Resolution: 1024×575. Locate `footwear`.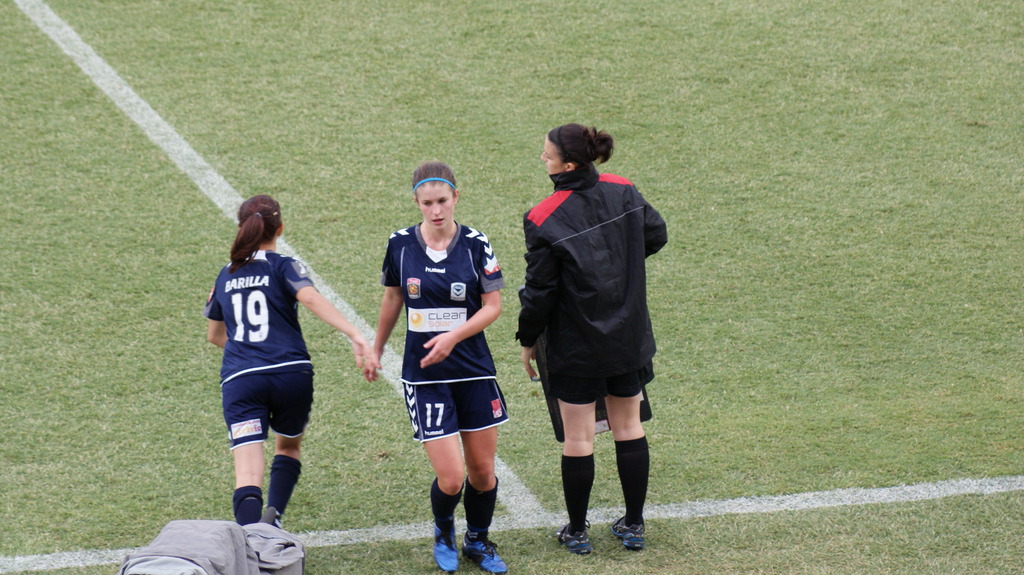
[left=429, top=521, right=460, bottom=574].
